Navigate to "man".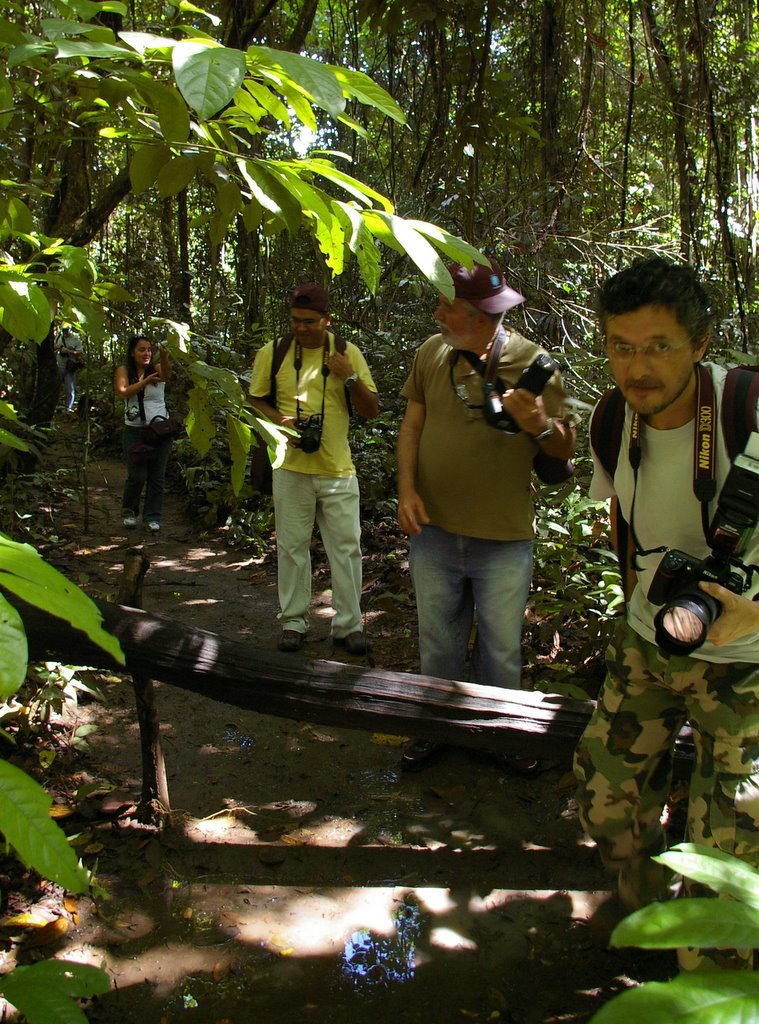
Navigation target: (242, 287, 386, 648).
